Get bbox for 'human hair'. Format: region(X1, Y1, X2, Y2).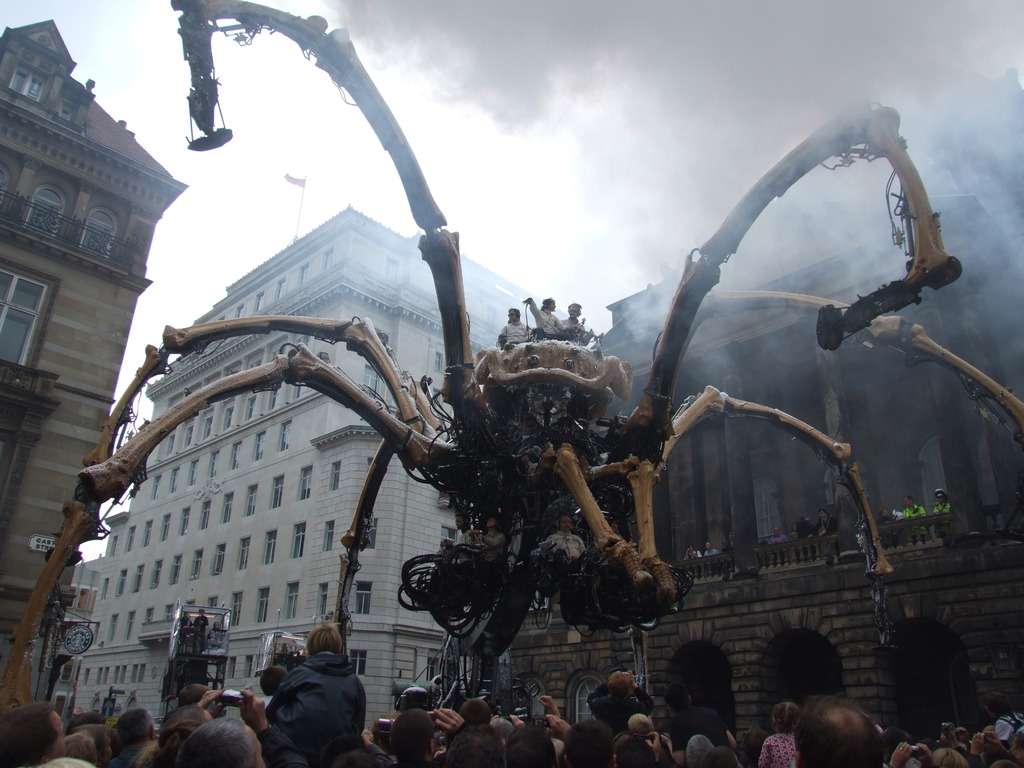
region(68, 712, 110, 725).
